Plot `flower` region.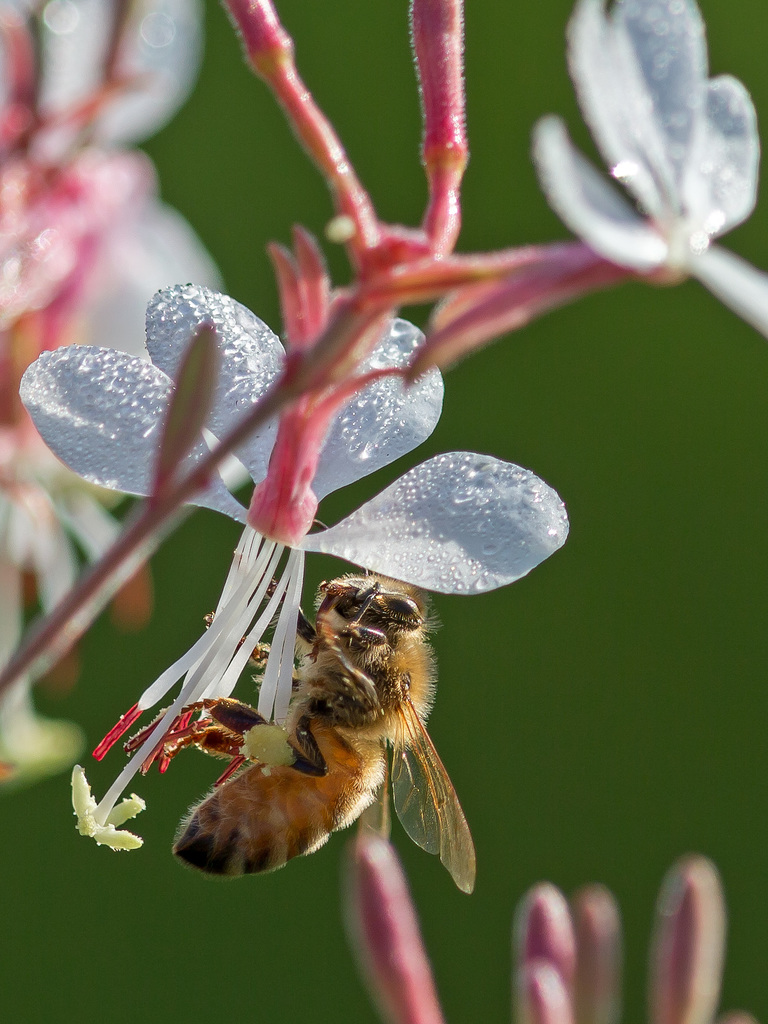
Plotted at [18,282,568,847].
